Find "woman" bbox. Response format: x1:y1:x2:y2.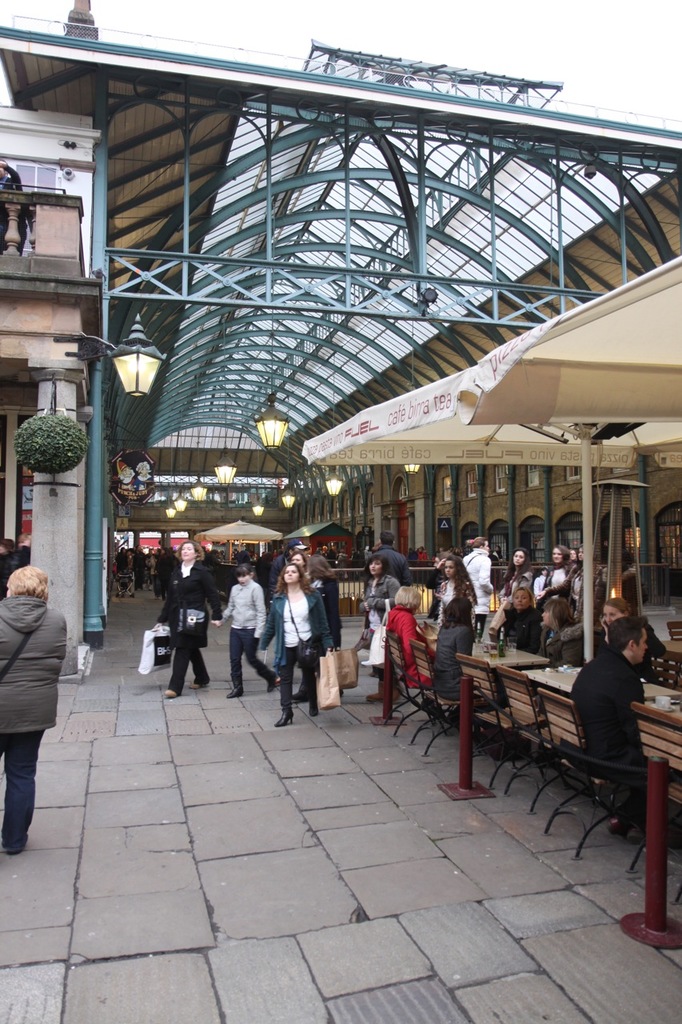
526:597:584:658.
